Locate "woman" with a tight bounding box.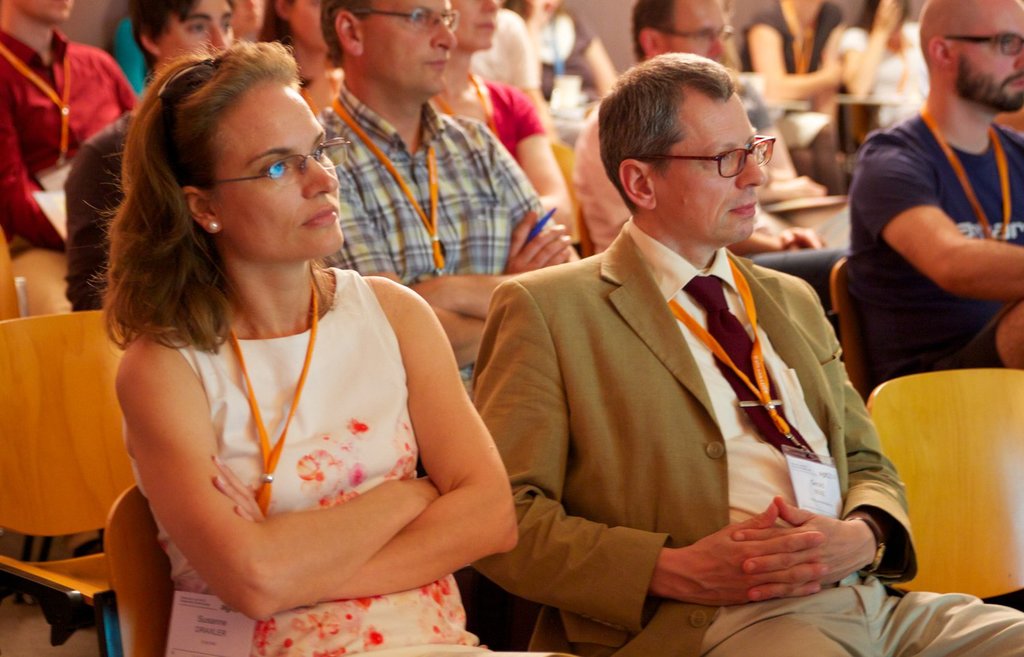
{"x1": 535, "y1": 1, "x2": 623, "y2": 137}.
